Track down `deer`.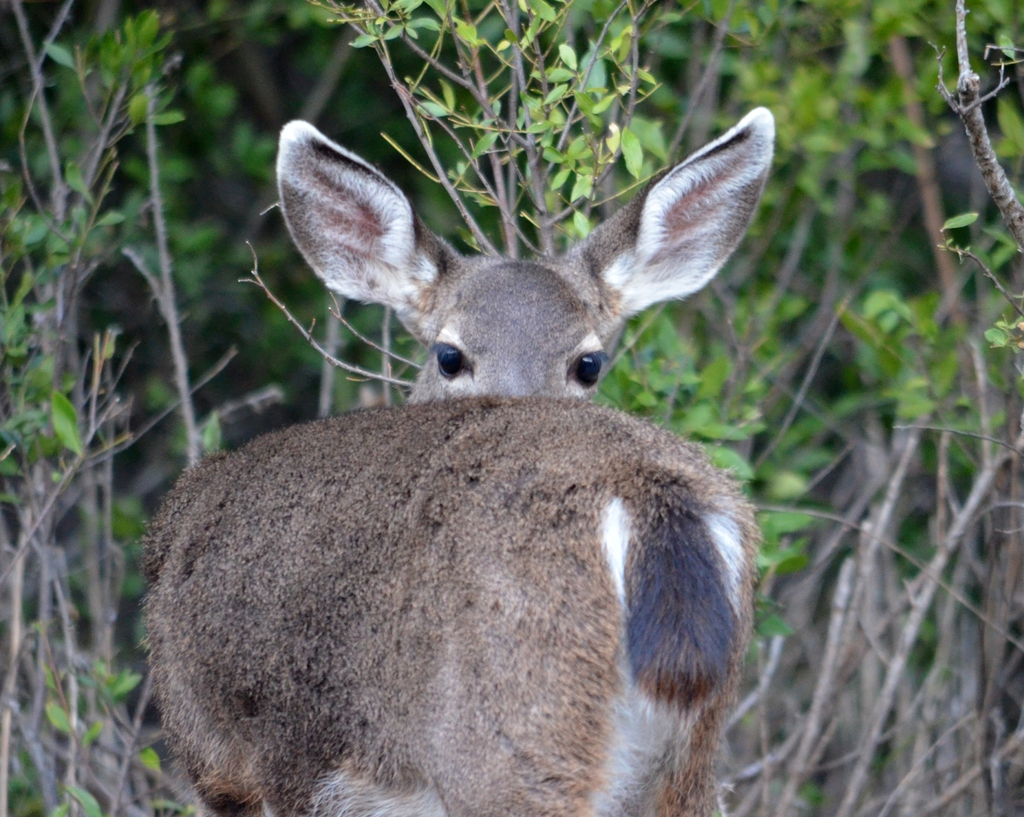
Tracked to (273, 105, 776, 403).
